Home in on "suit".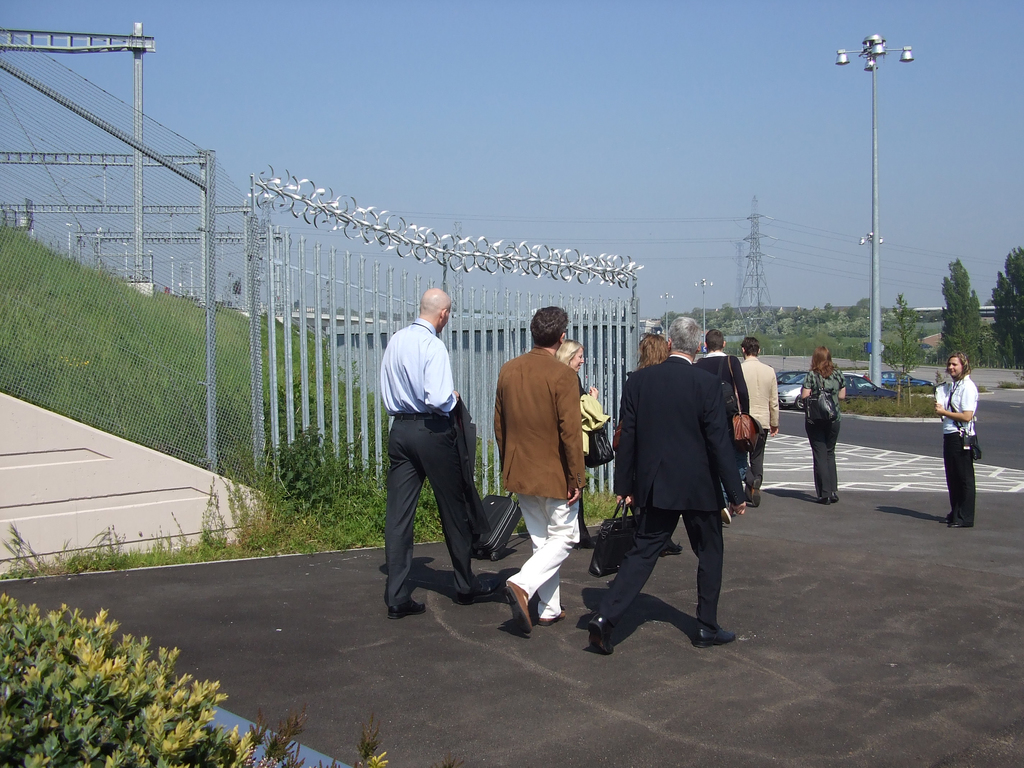
Homed in at 612:319:762:636.
